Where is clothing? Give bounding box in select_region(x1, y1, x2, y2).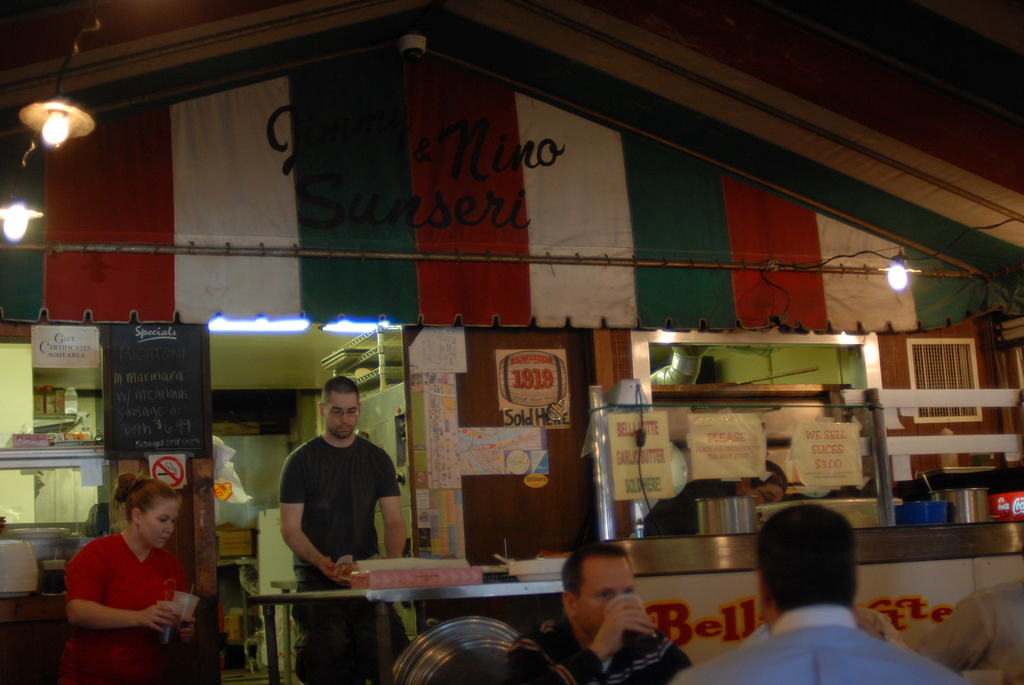
select_region(301, 588, 419, 677).
